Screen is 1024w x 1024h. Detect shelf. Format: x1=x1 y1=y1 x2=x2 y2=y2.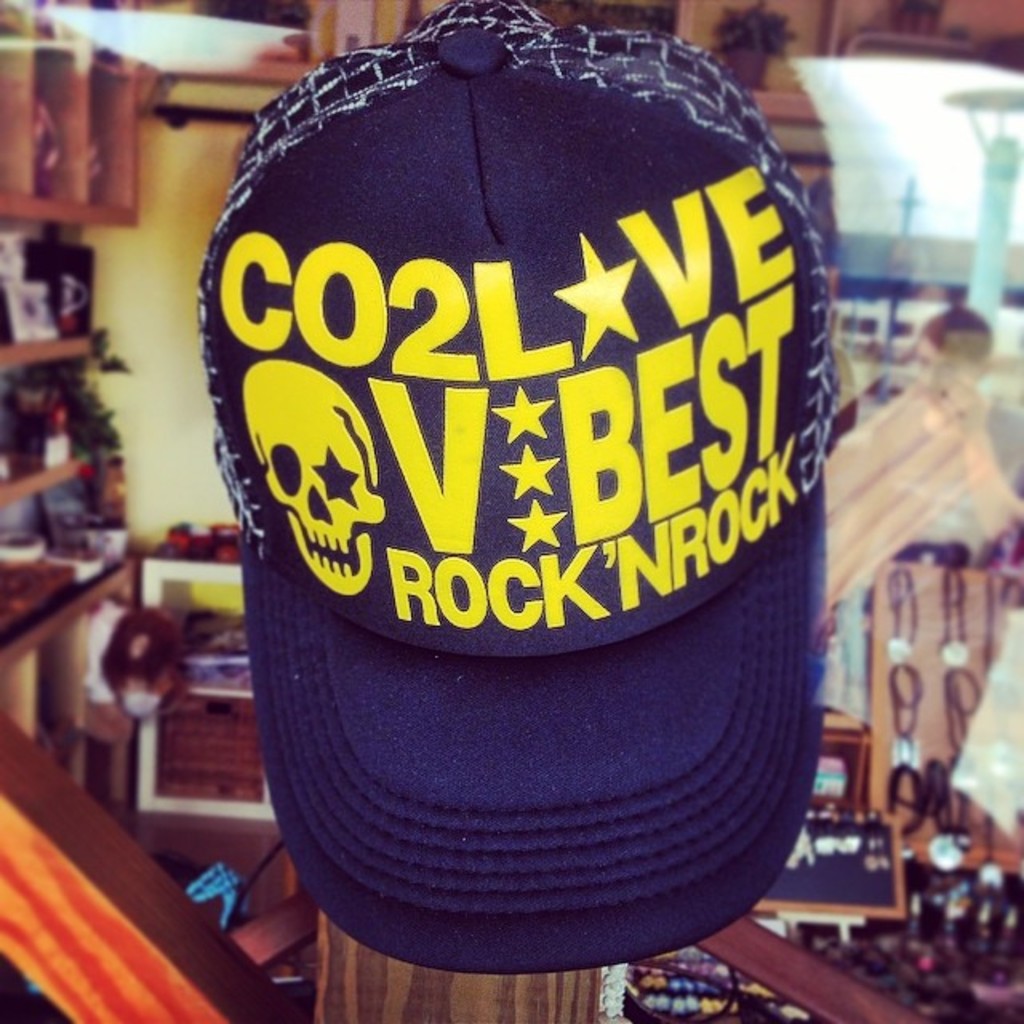
x1=117 y1=515 x2=298 y2=906.
